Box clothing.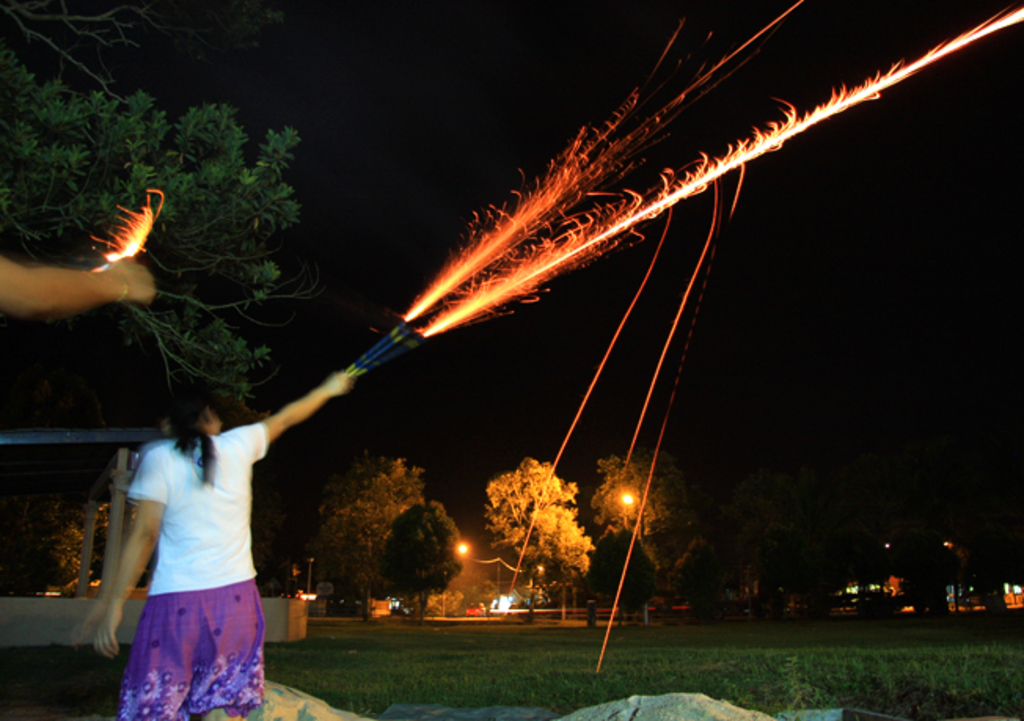
(left=115, top=430, right=294, bottom=719).
